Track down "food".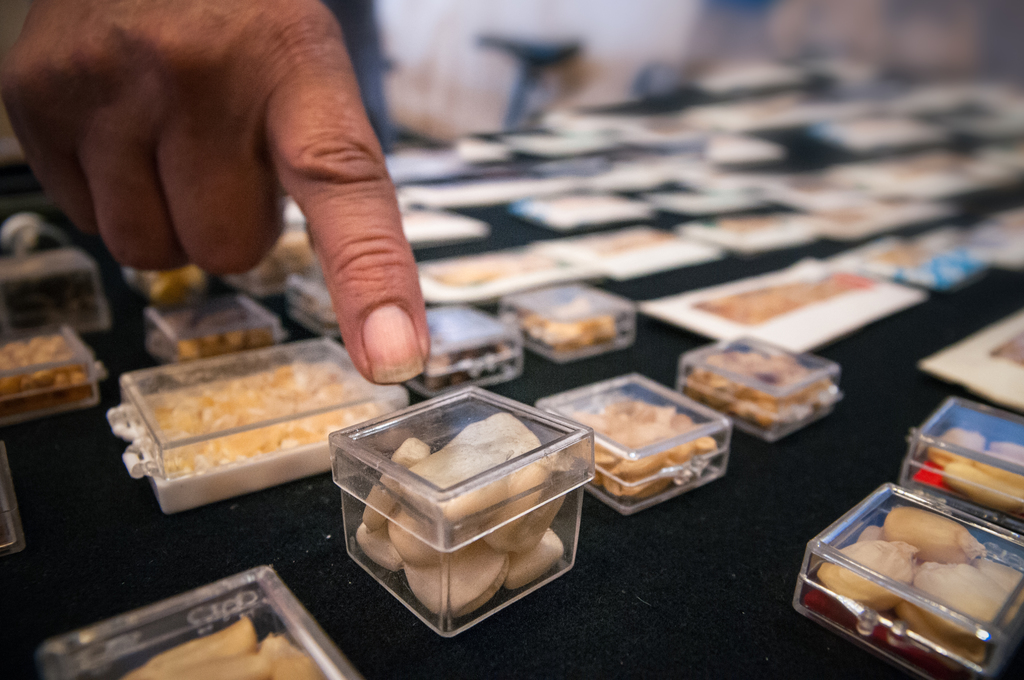
Tracked to x1=356 y1=409 x2=572 y2=611.
